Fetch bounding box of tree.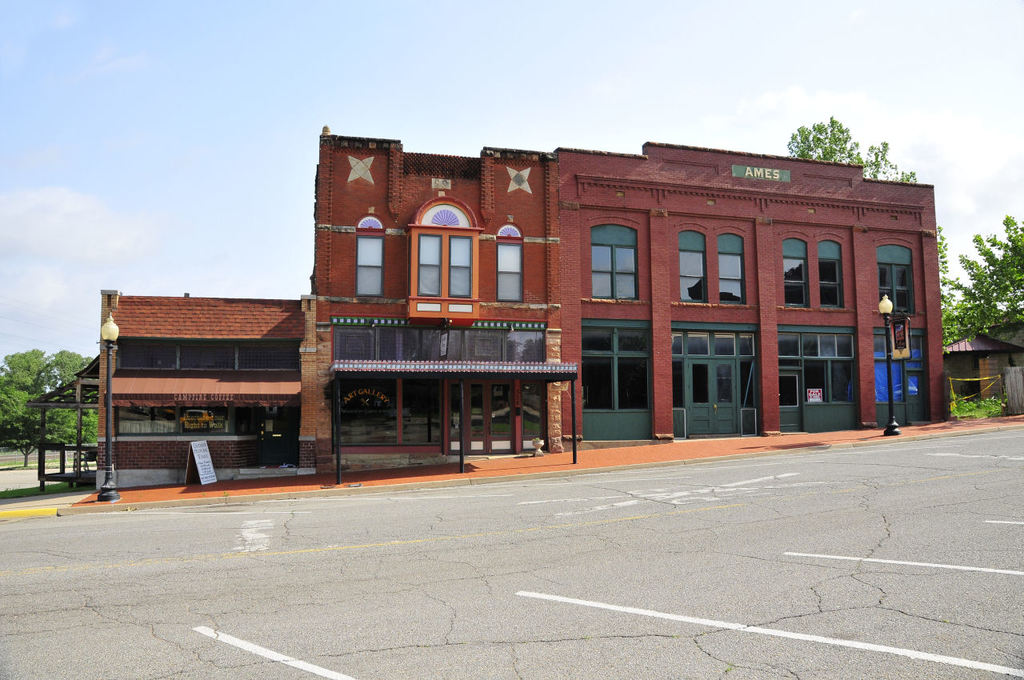
Bbox: [8, 335, 82, 472].
